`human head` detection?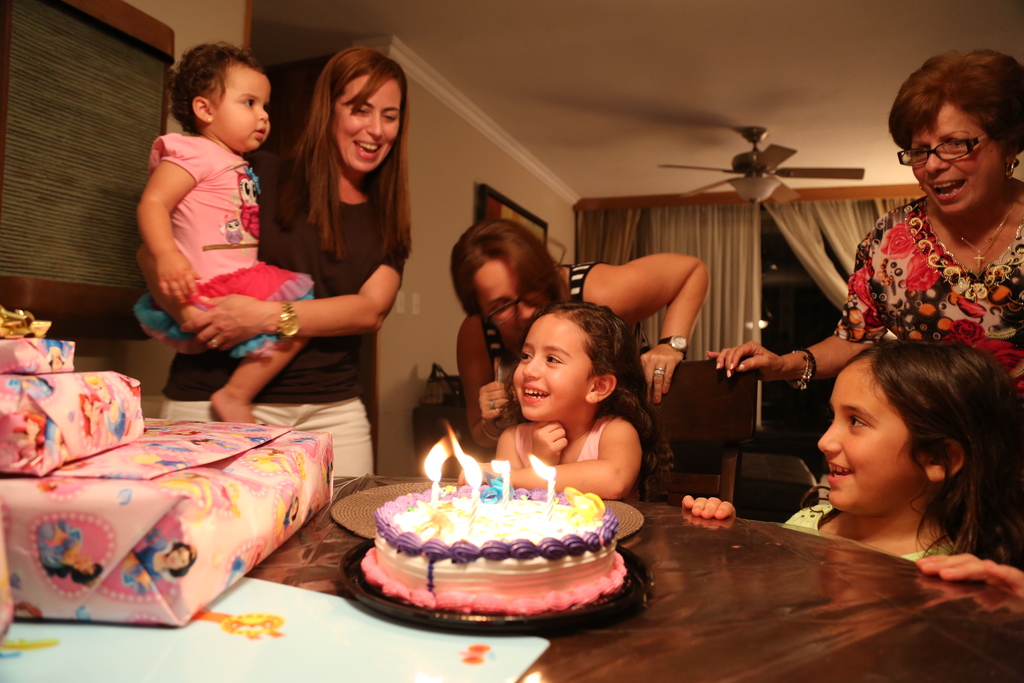
893:53:1023:217
